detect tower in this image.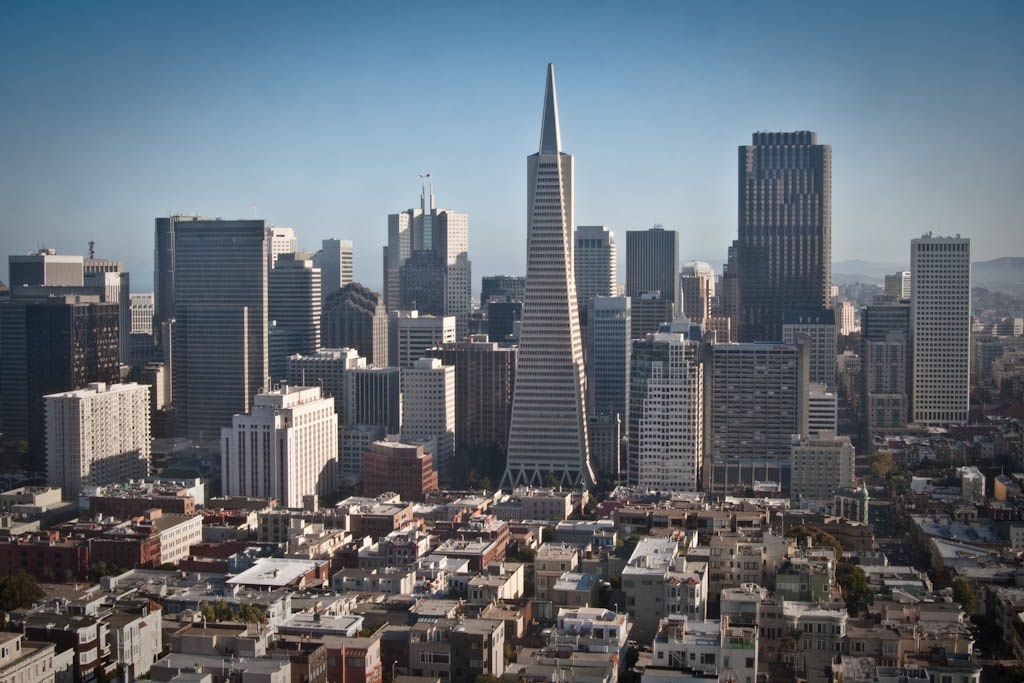
Detection: {"left": 323, "top": 286, "right": 388, "bottom": 383}.
